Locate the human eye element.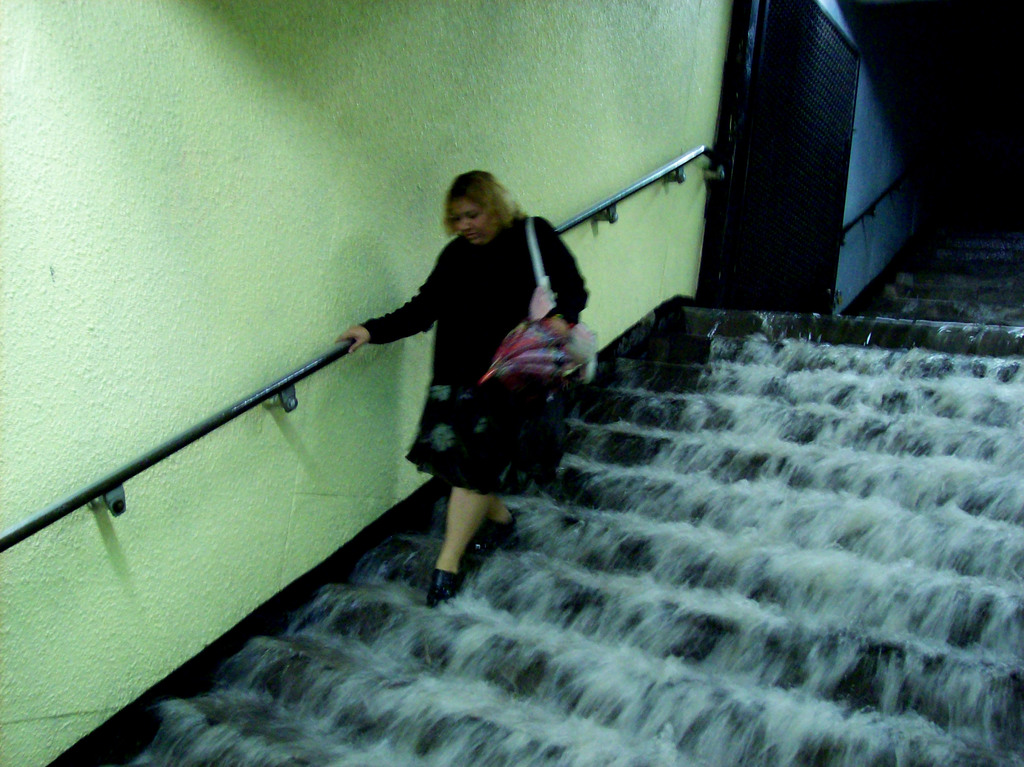
Element bbox: <region>452, 215, 460, 222</region>.
